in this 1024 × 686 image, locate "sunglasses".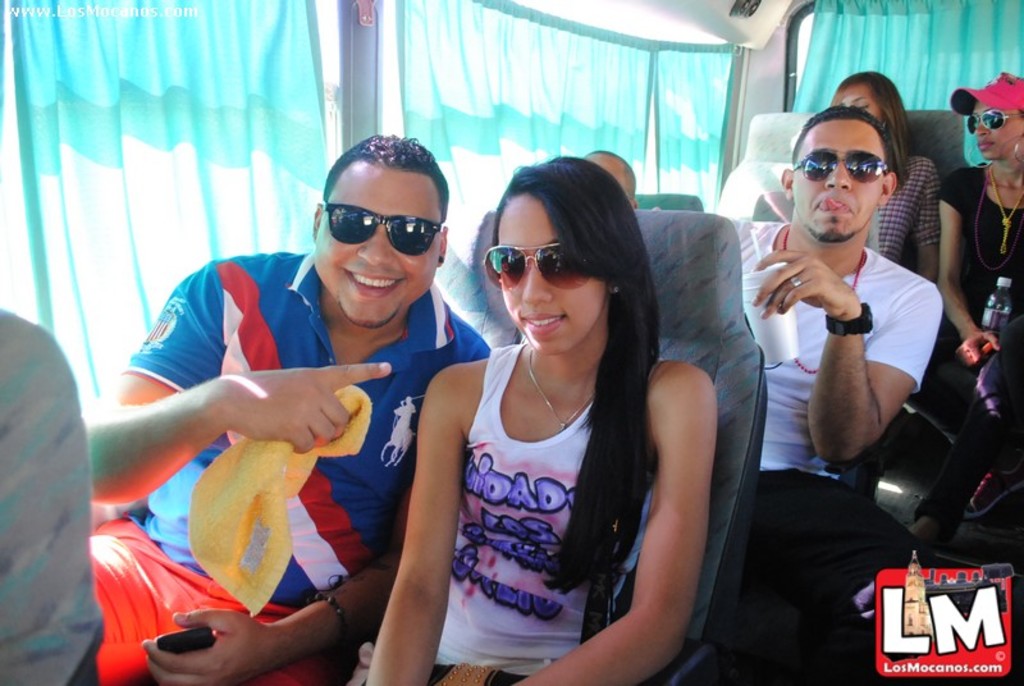
Bounding box: [319, 203, 447, 257].
